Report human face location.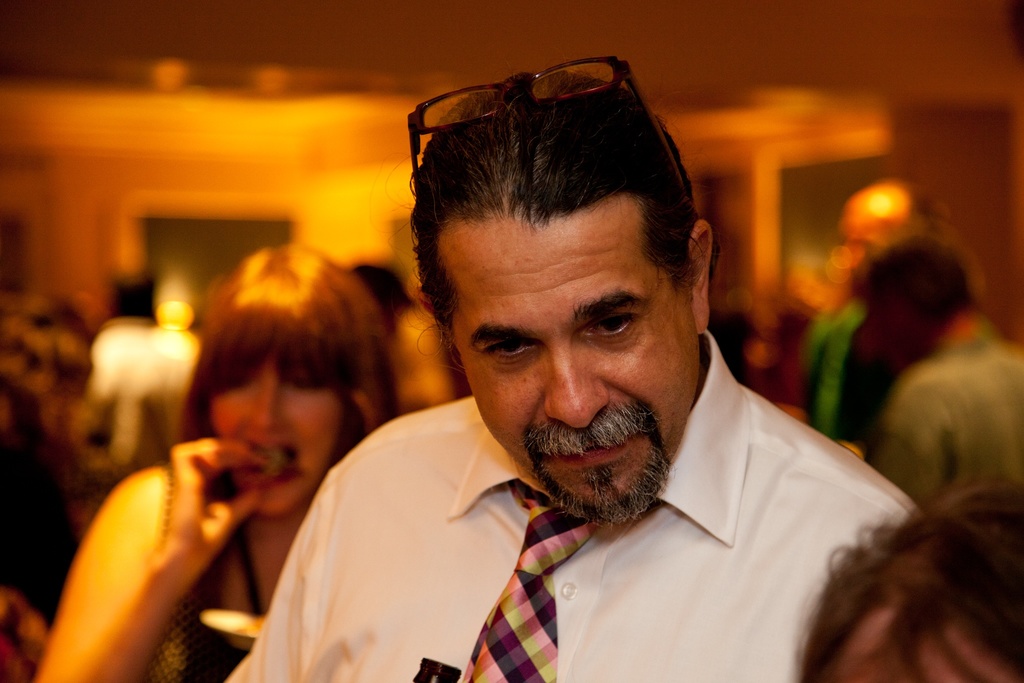
Report: [449, 222, 693, 525].
